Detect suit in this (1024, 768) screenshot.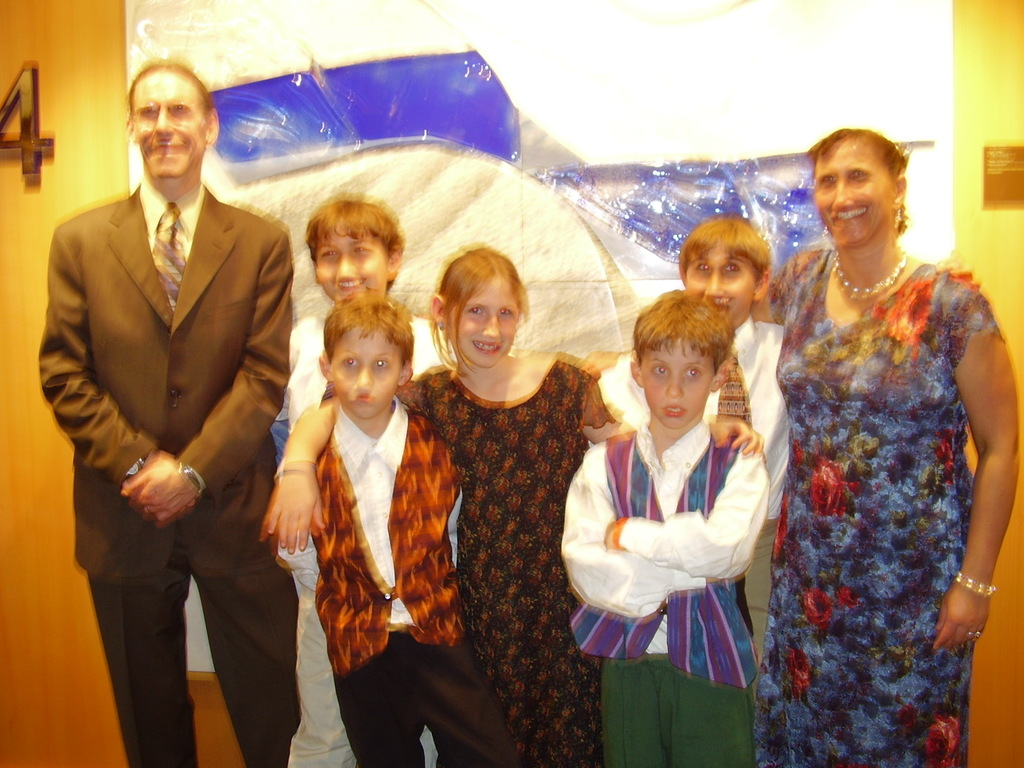
Detection: 36/180/301/767.
